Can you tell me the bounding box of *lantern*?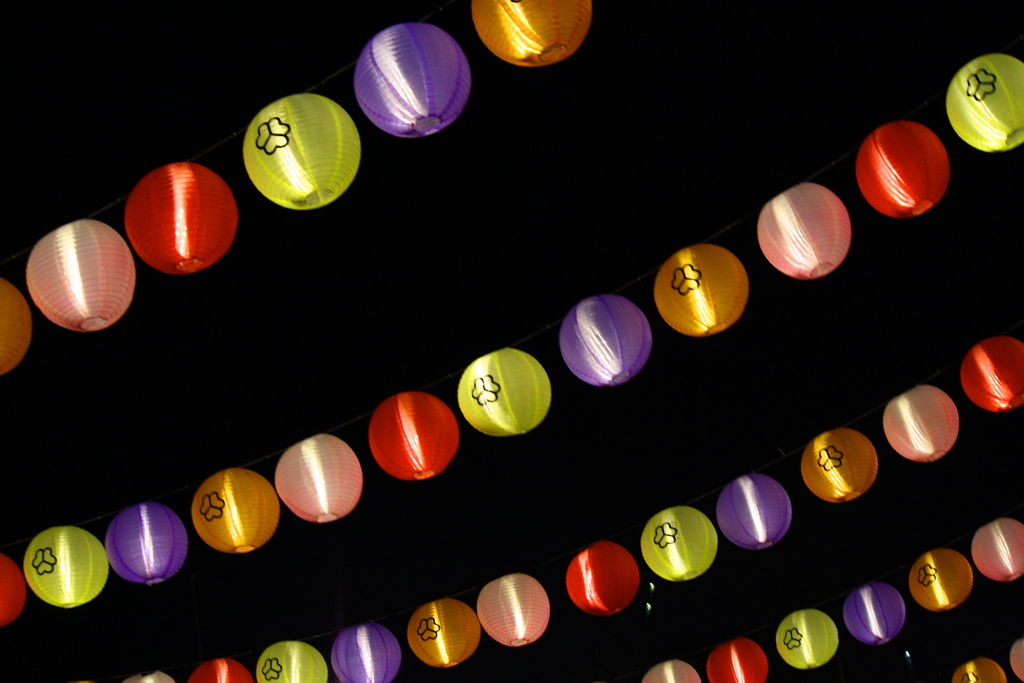
x1=259, y1=641, x2=326, y2=682.
